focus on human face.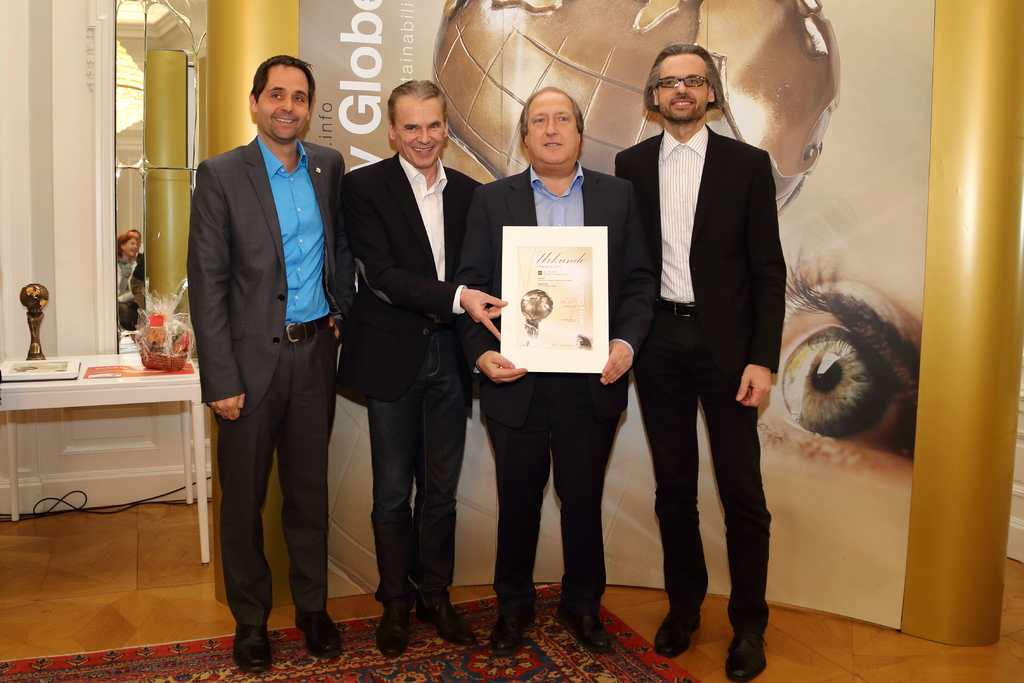
Focused at rect(653, 52, 710, 126).
